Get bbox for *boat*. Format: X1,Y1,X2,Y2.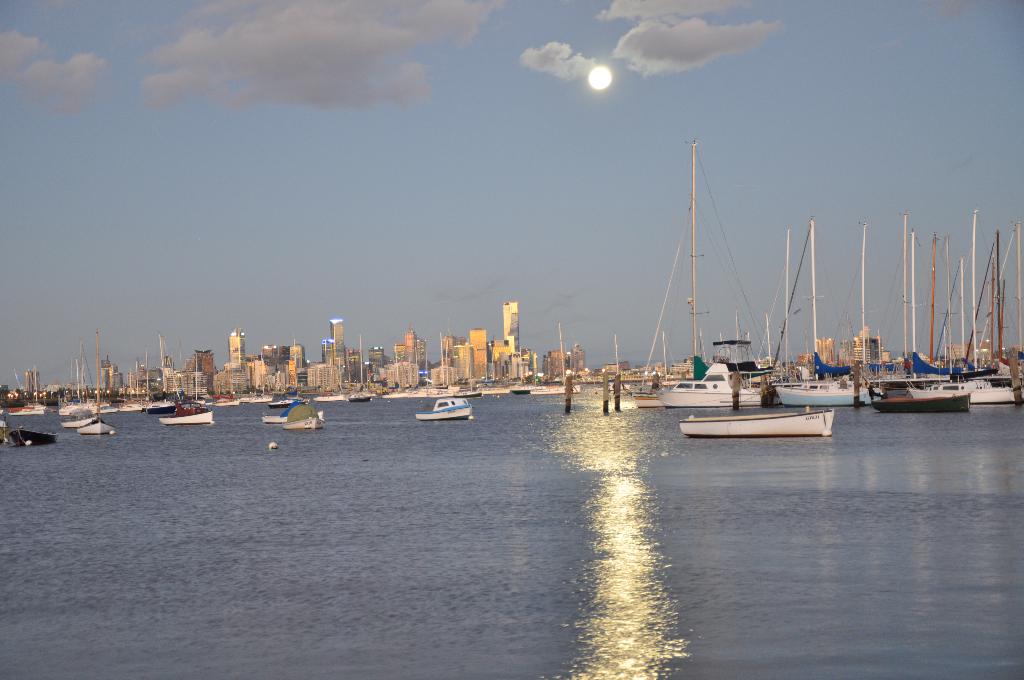
808,227,906,381.
